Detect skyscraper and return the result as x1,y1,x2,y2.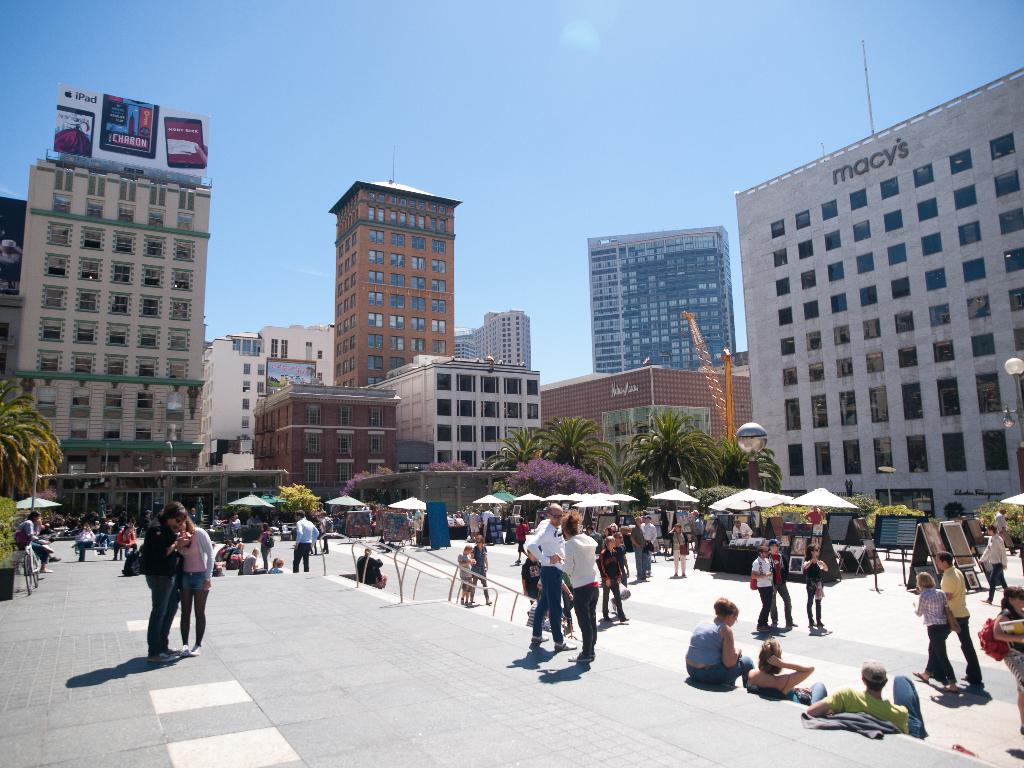
14,150,212,516.
